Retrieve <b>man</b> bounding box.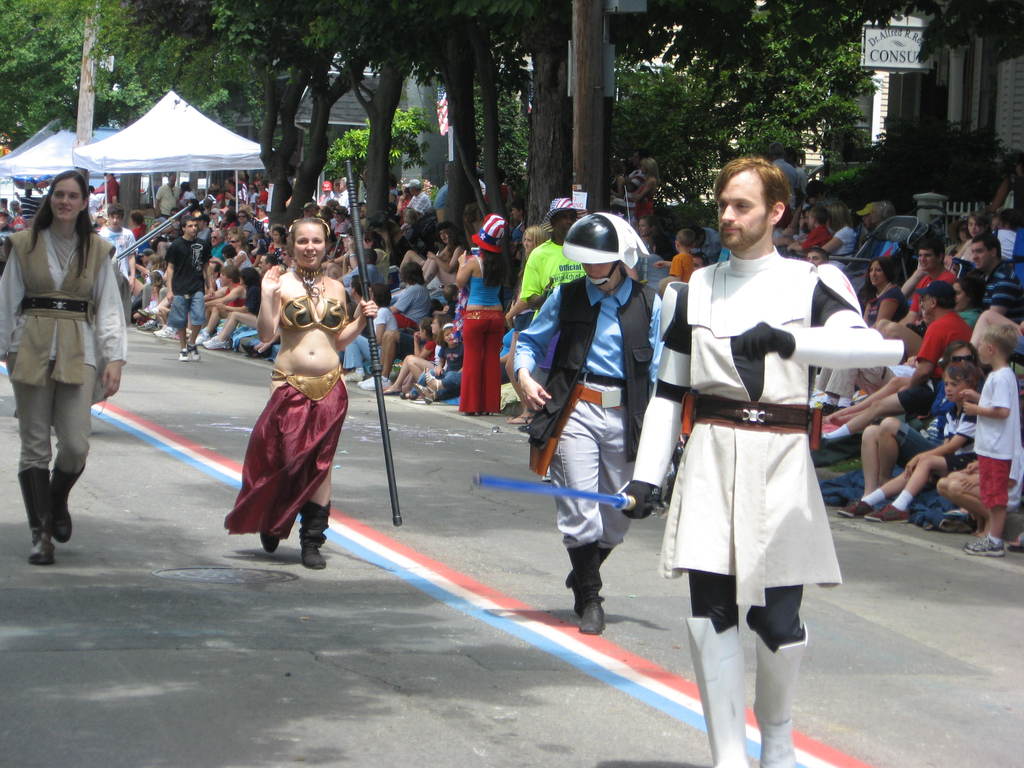
Bounding box: 817:280:971:439.
